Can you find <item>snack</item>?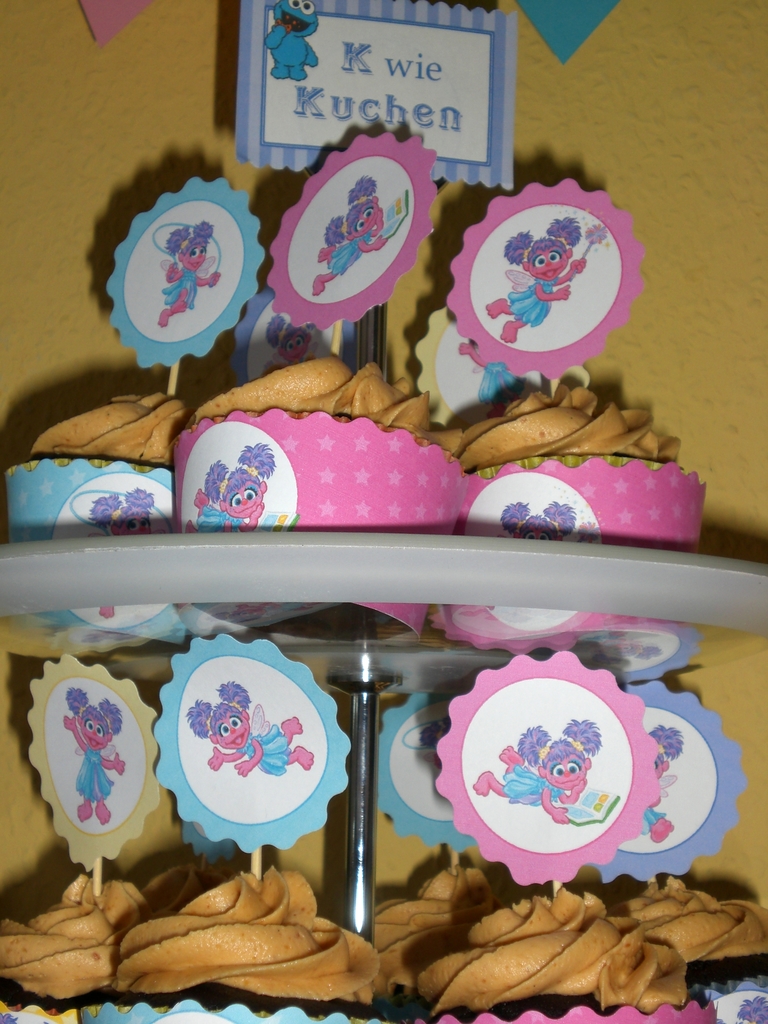
Yes, bounding box: {"x1": 170, "y1": 348, "x2": 470, "y2": 645}.
